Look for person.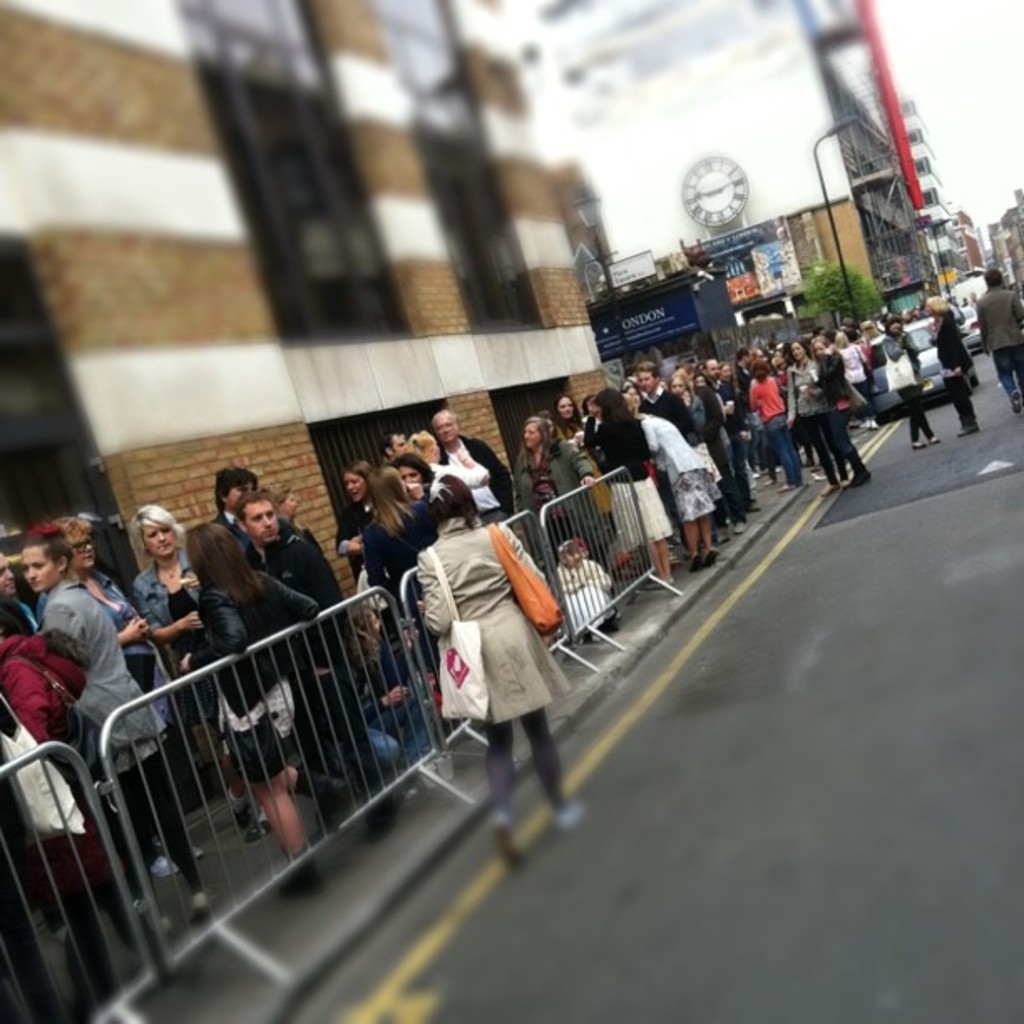
Found: <bbox>686, 363, 760, 507</bbox>.
